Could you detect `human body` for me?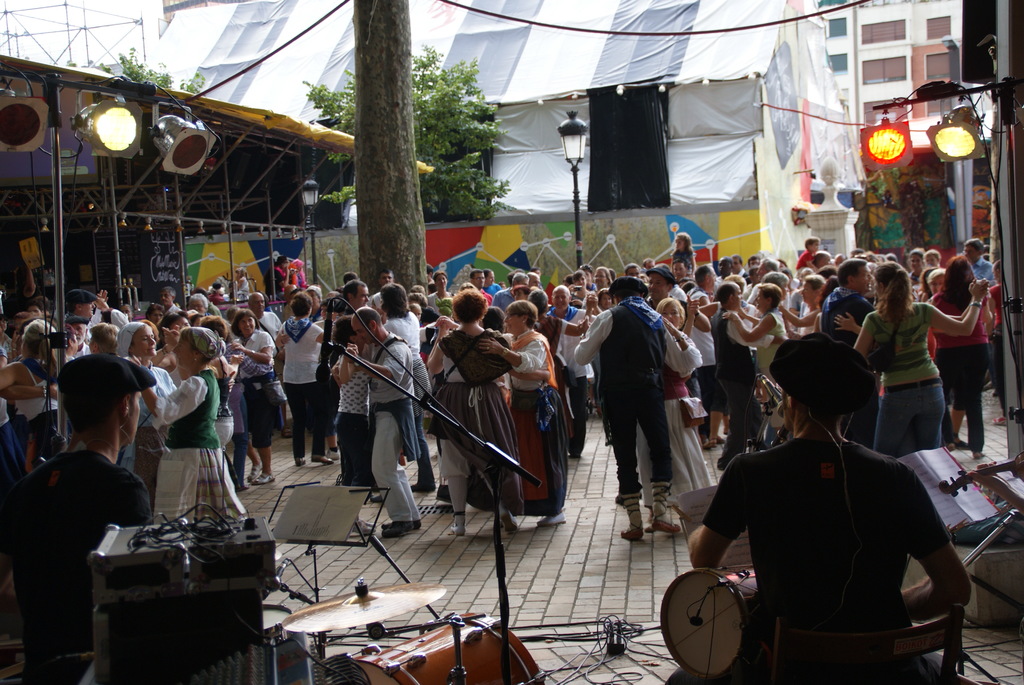
Detection result: Rect(477, 326, 560, 522).
